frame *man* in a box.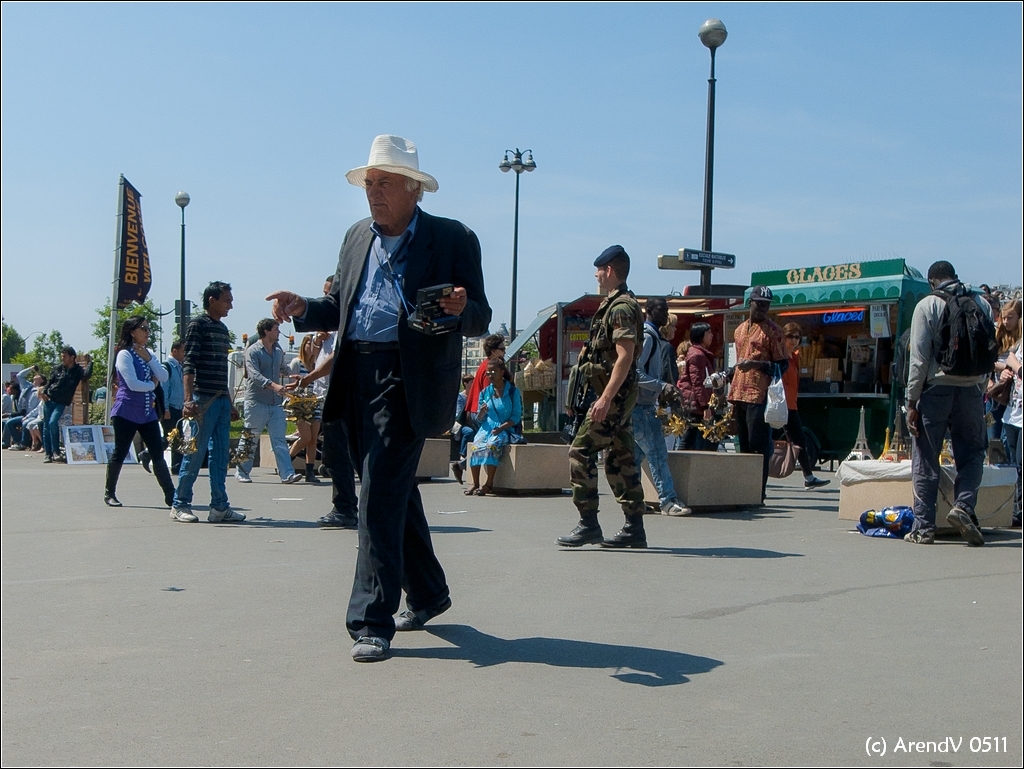
x1=238 y1=312 x2=305 y2=484.
